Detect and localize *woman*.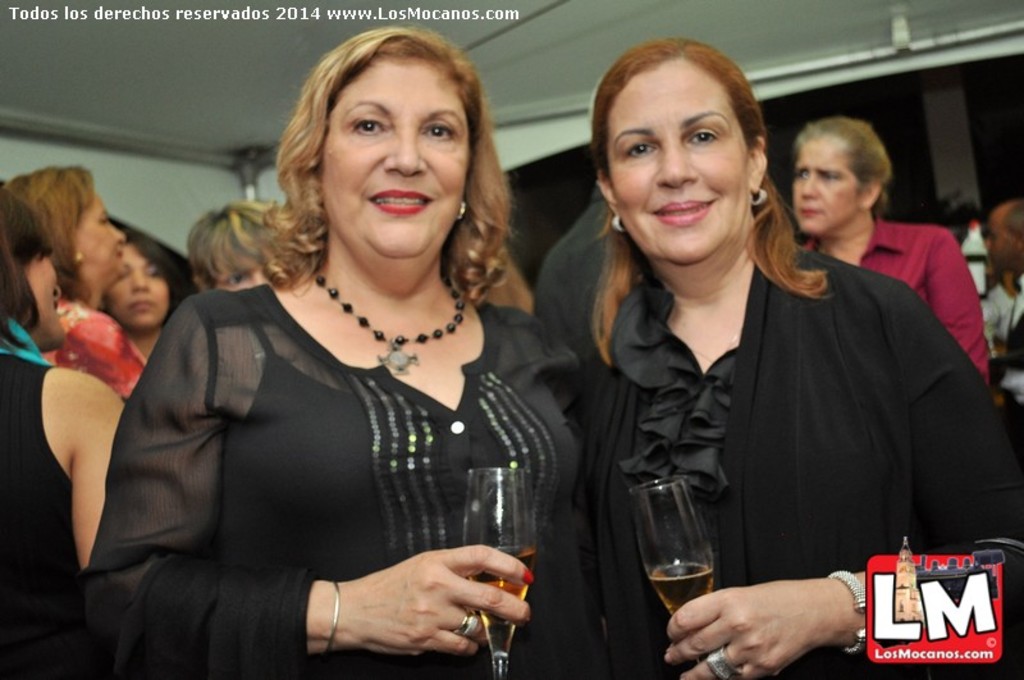
Localized at [left=529, top=29, right=1023, bottom=679].
